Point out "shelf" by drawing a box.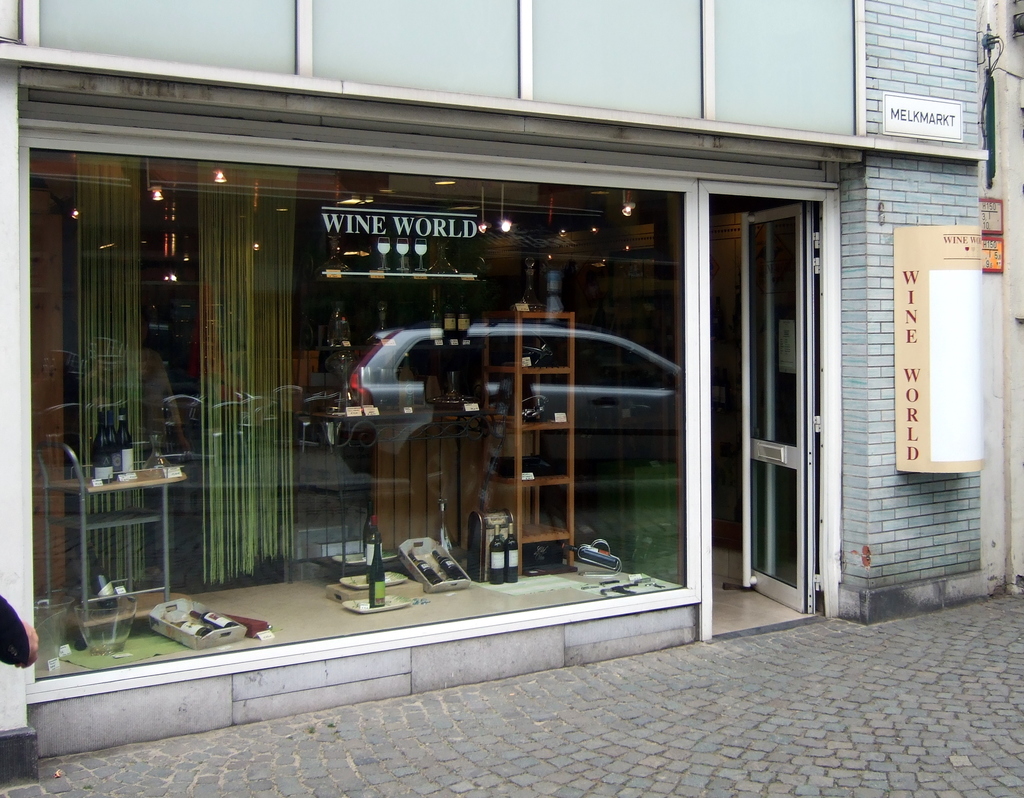
x1=471, y1=485, x2=519, y2=539.
